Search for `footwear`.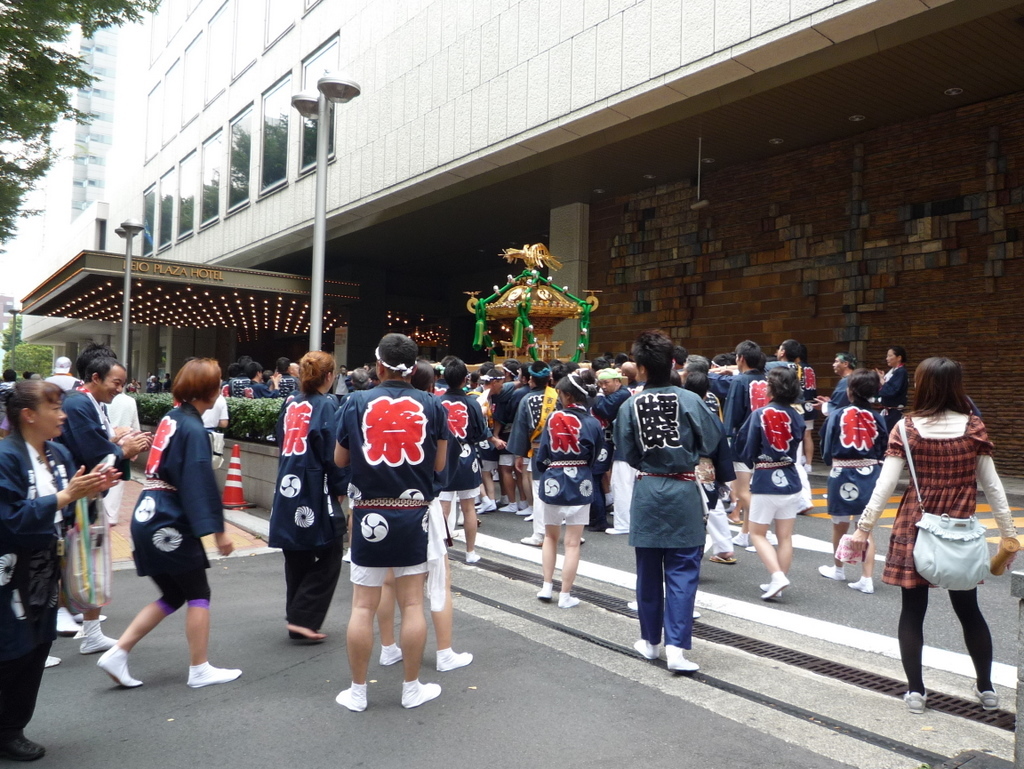
Found at rect(485, 497, 498, 511).
